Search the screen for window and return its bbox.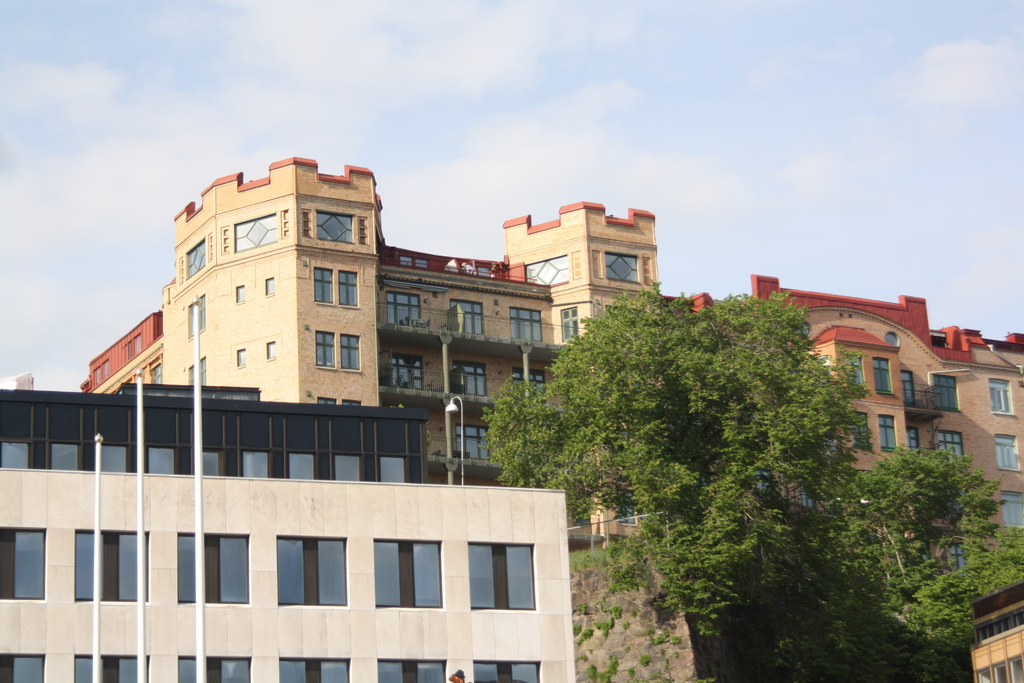
Found: pyautogui.locateOnScreen(383, 292, 421, 325).
